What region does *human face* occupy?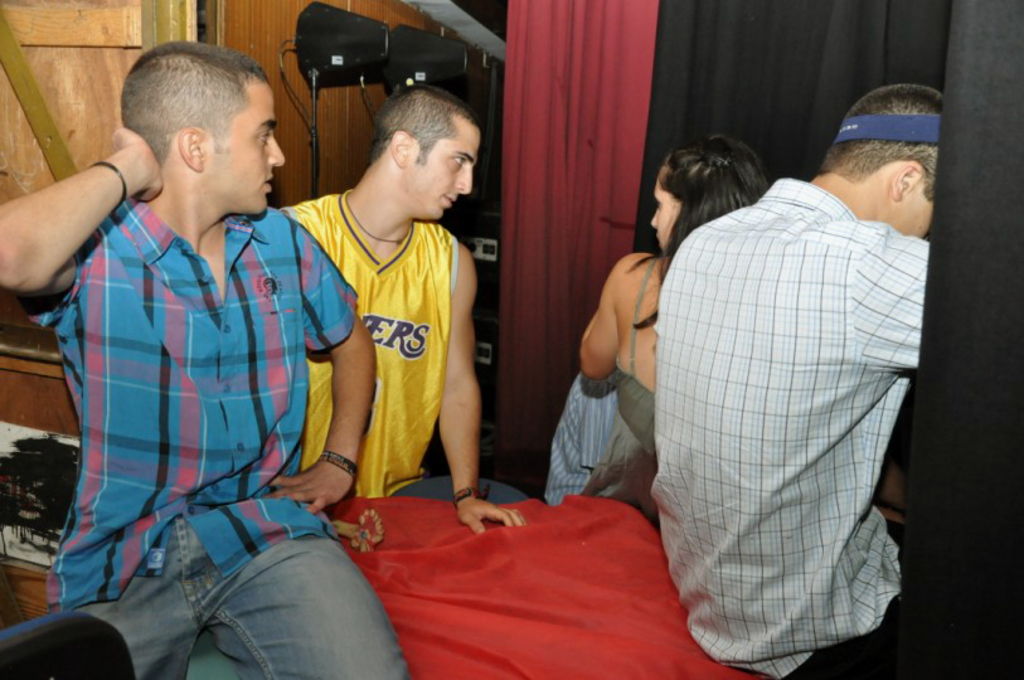
BBox(652, 178, 680, 253).
